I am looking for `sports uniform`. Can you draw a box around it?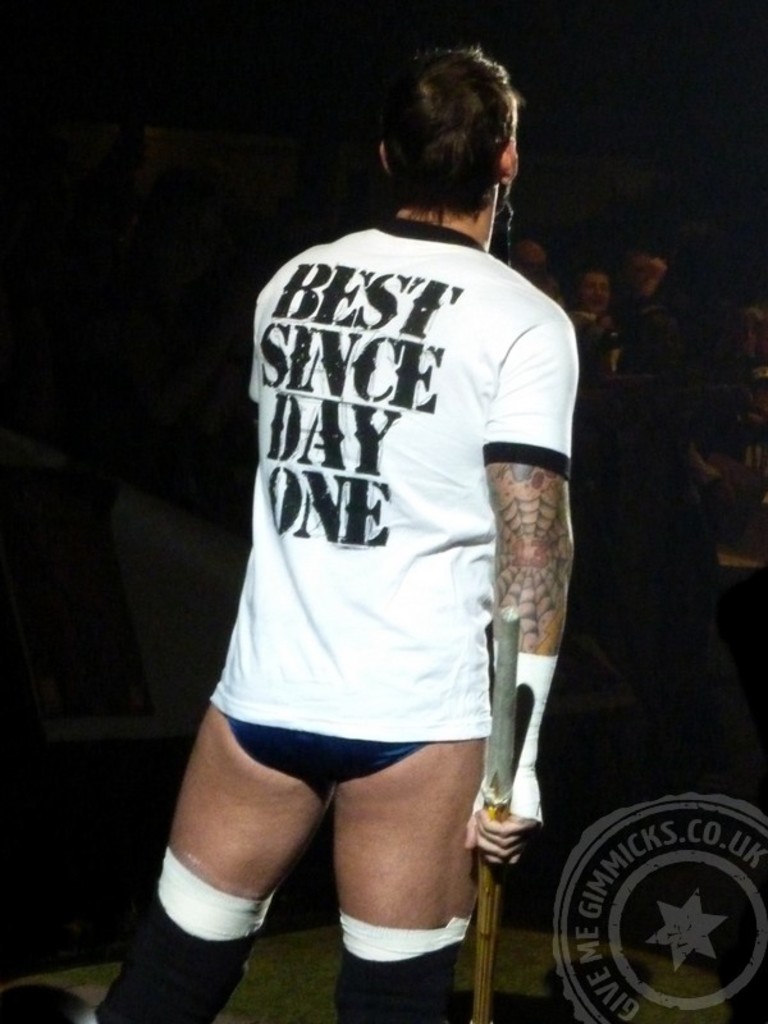
Sure, the bounding box is {"left": 83, "top": 211, "right": 573, "bottom": 1023}.
